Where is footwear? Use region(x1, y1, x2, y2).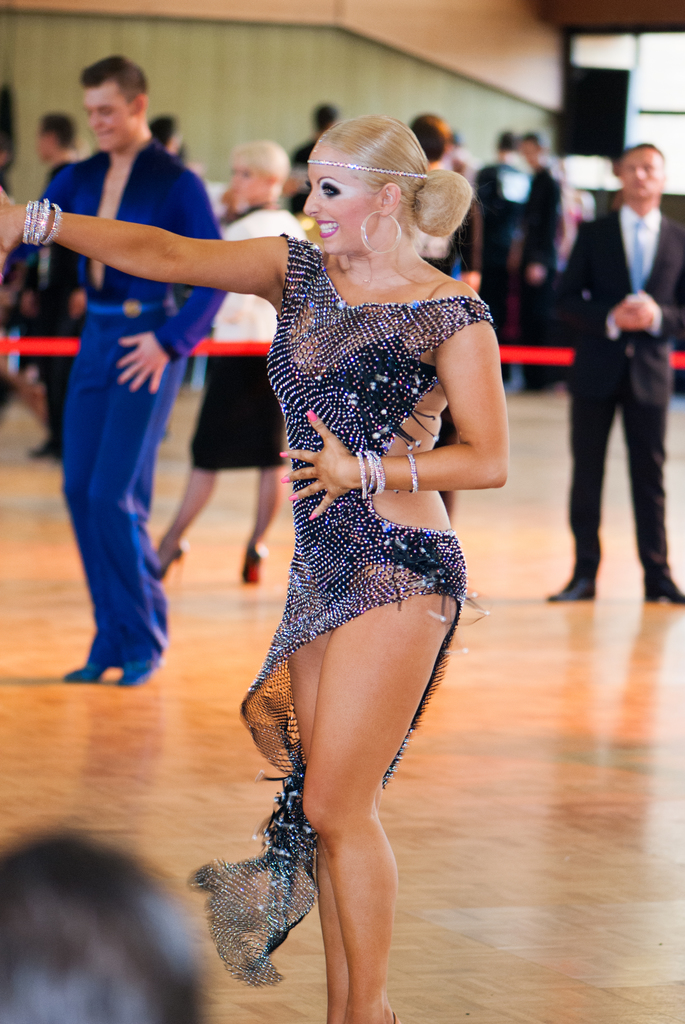
region(636, 564, 684, 604).
